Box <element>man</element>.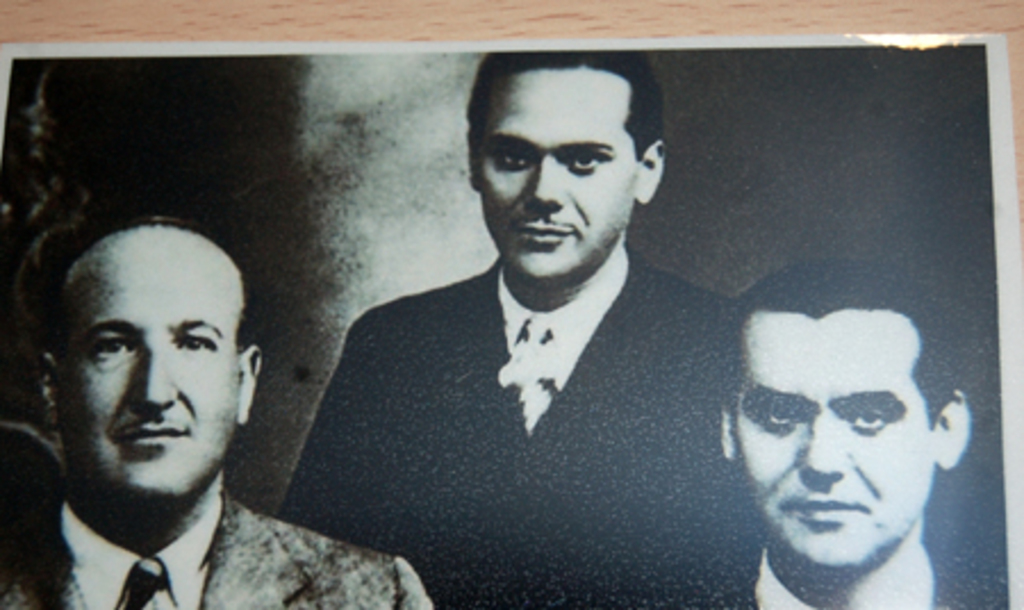
<bbox>289, 68, 781, 587</bbox>.
